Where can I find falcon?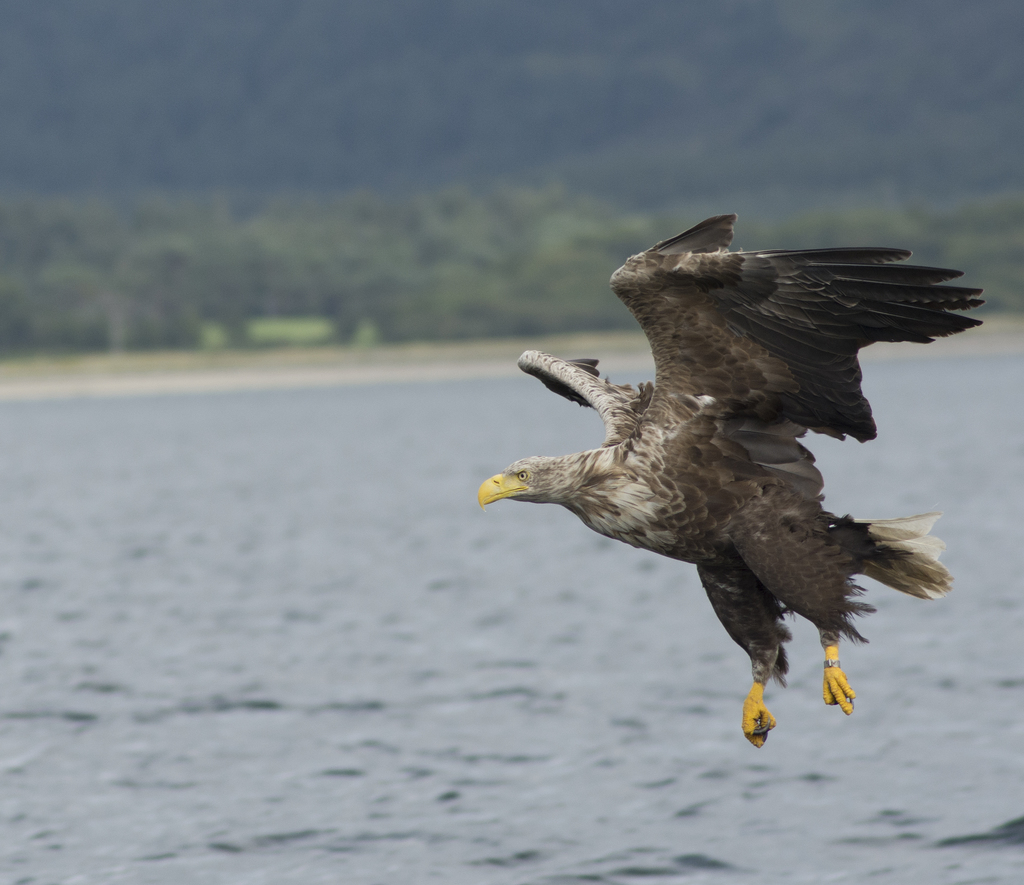
You can find it at 478/207/984/756.
